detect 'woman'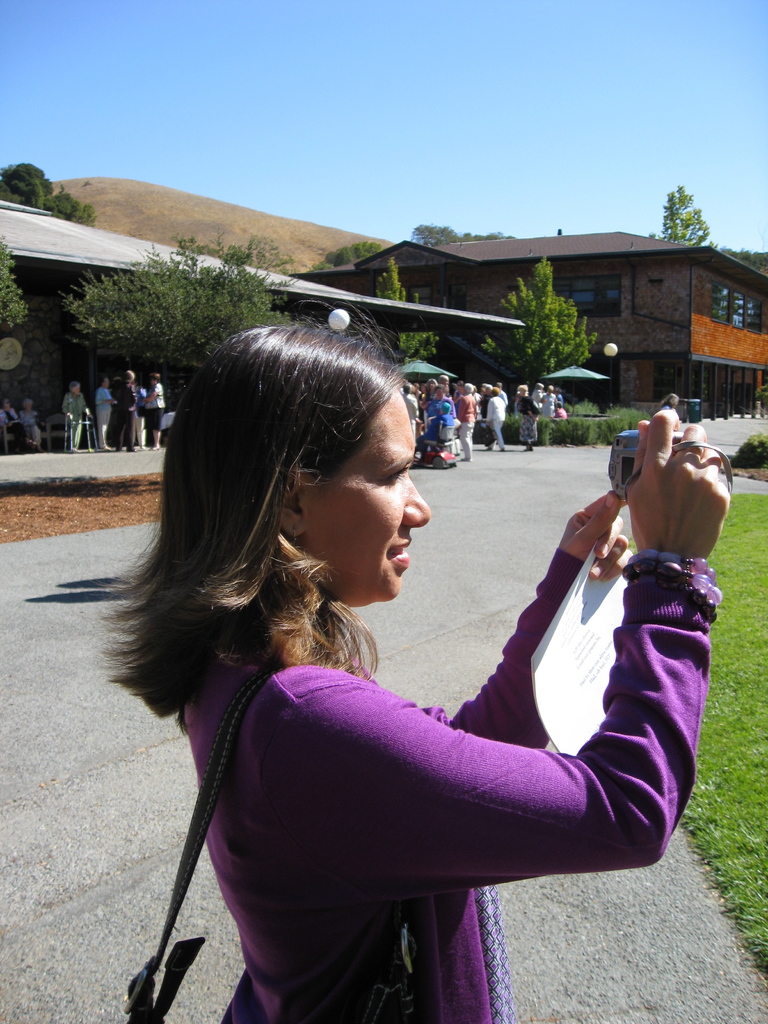
select_region(104, 302, 677, 997)
